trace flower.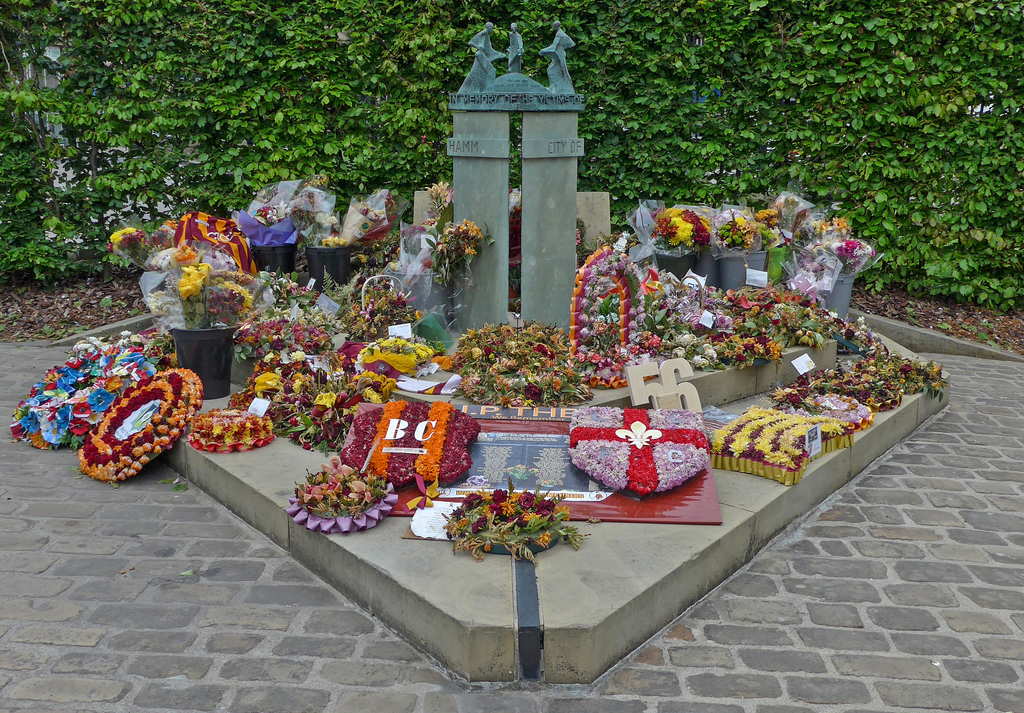
Traced to 346,477,372,509.
